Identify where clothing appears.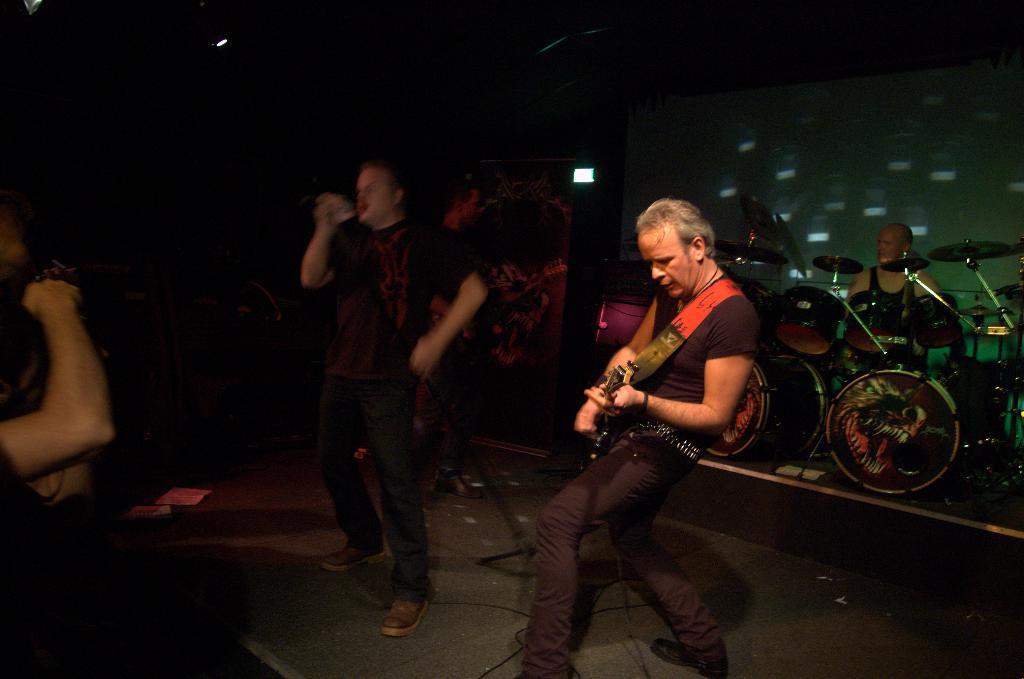
Appears at 863 261 922 338.
